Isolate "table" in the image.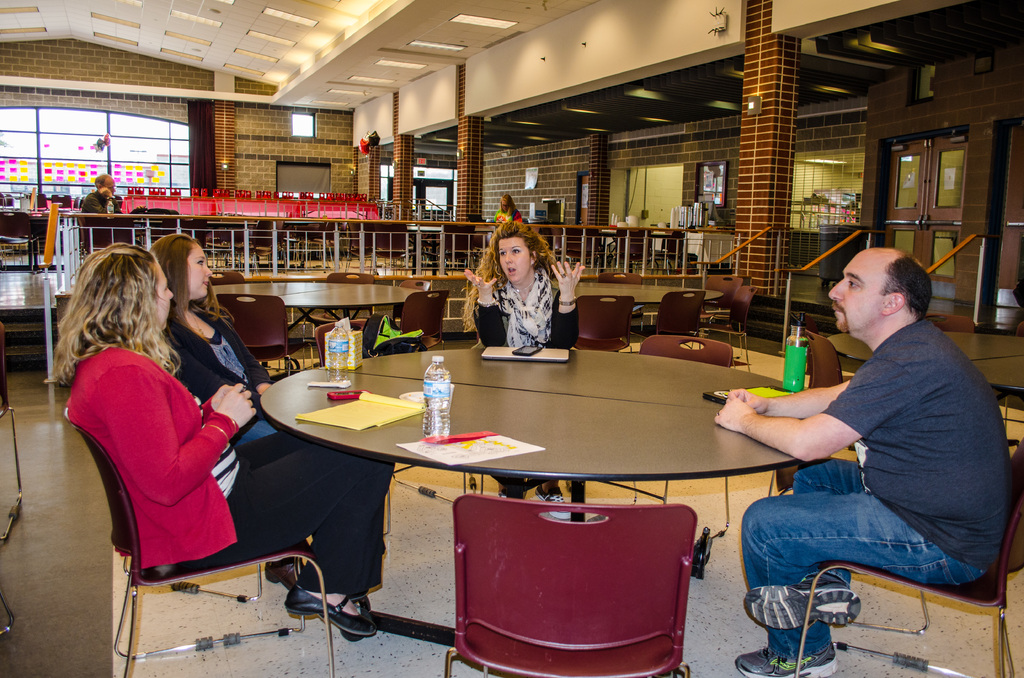
Isolated region: left=207, top=278, right=428, bottom=327.
